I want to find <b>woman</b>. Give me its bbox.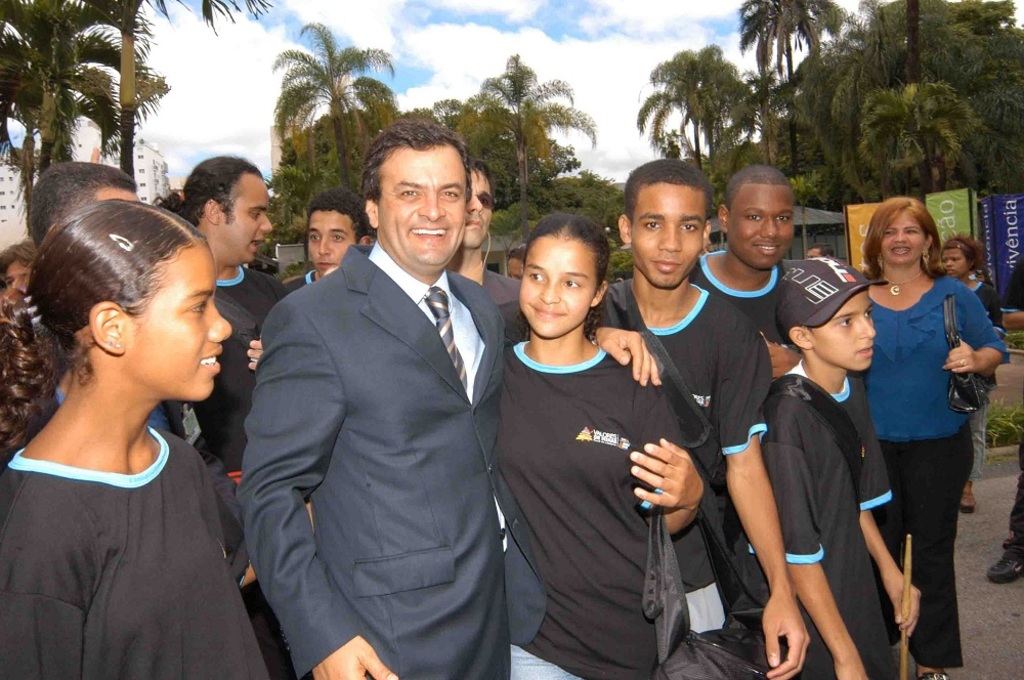
bbox=[941, 229, 1009, 512].
